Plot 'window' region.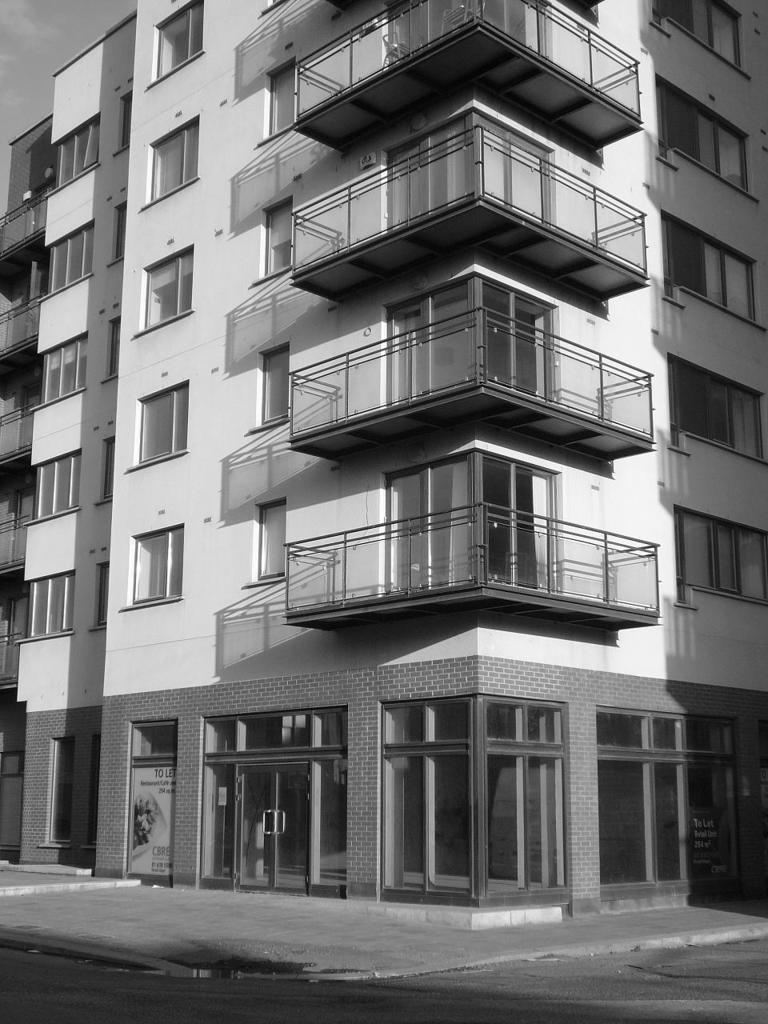
Plotted at 141 385 194 458.
